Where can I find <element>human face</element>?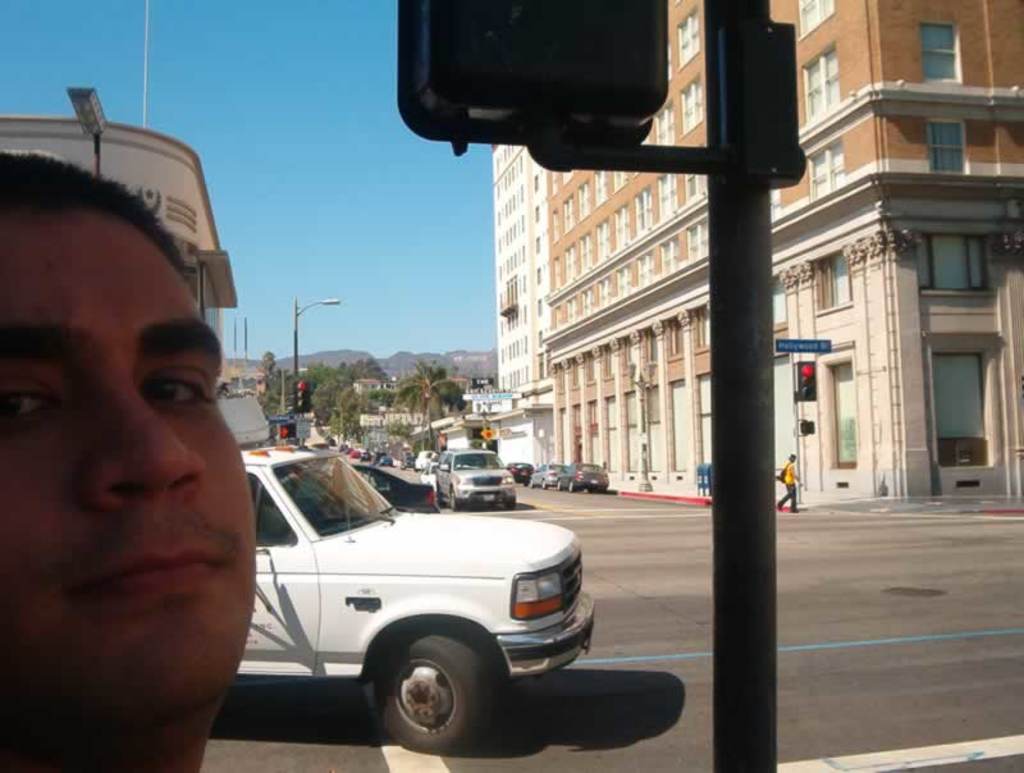
You can find it at [0, 212, 244, 736].
